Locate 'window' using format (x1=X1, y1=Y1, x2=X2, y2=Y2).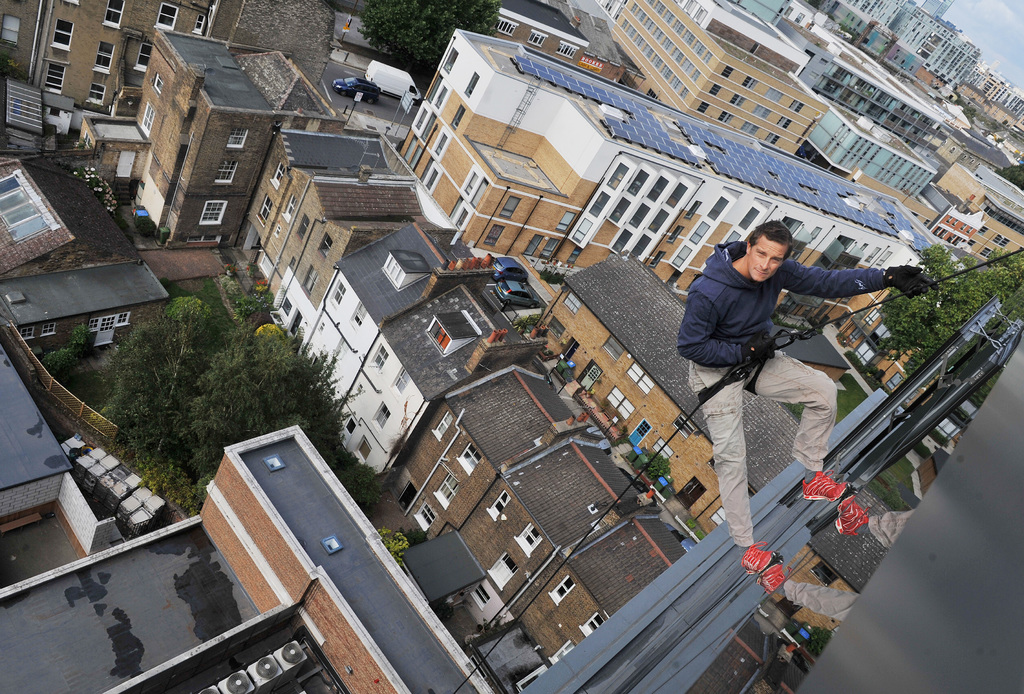
(x1=550, y1=576, x2=577, y2=605).
